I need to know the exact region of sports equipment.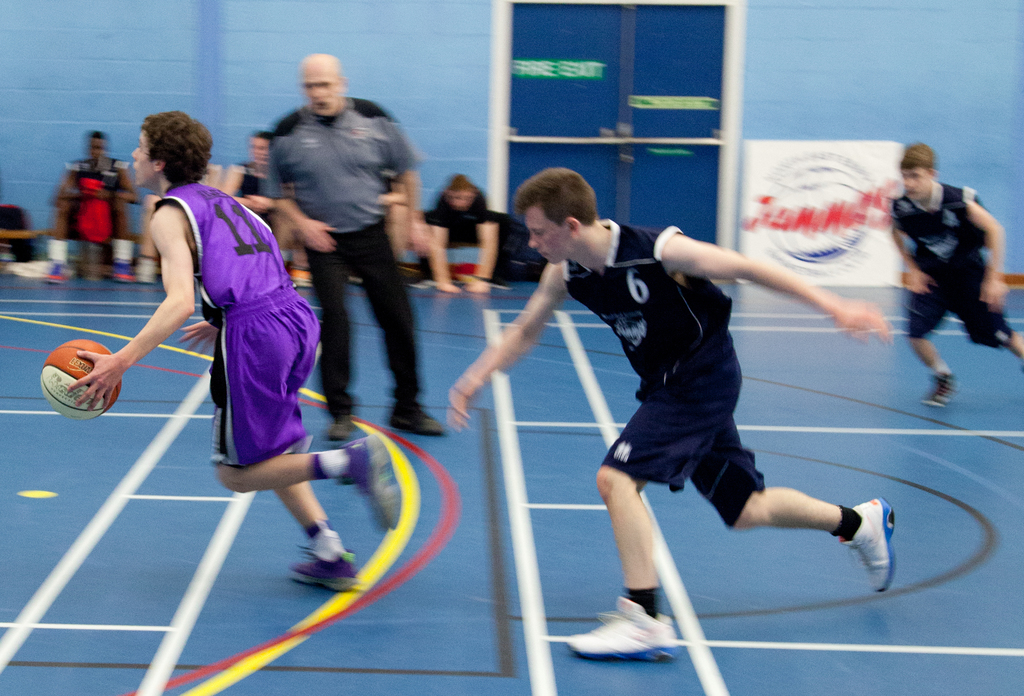
Region: x1=282, y1=545, x2=362, y2=591.
